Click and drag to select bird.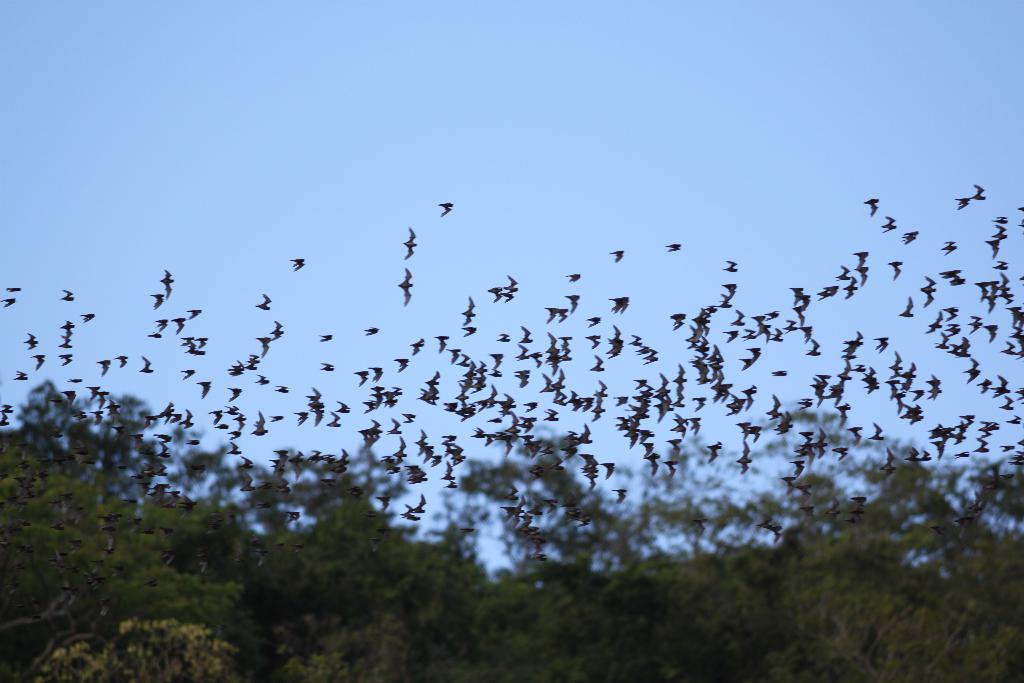
Selection: [x1=436, y1=199, x2=456, y2=218].
